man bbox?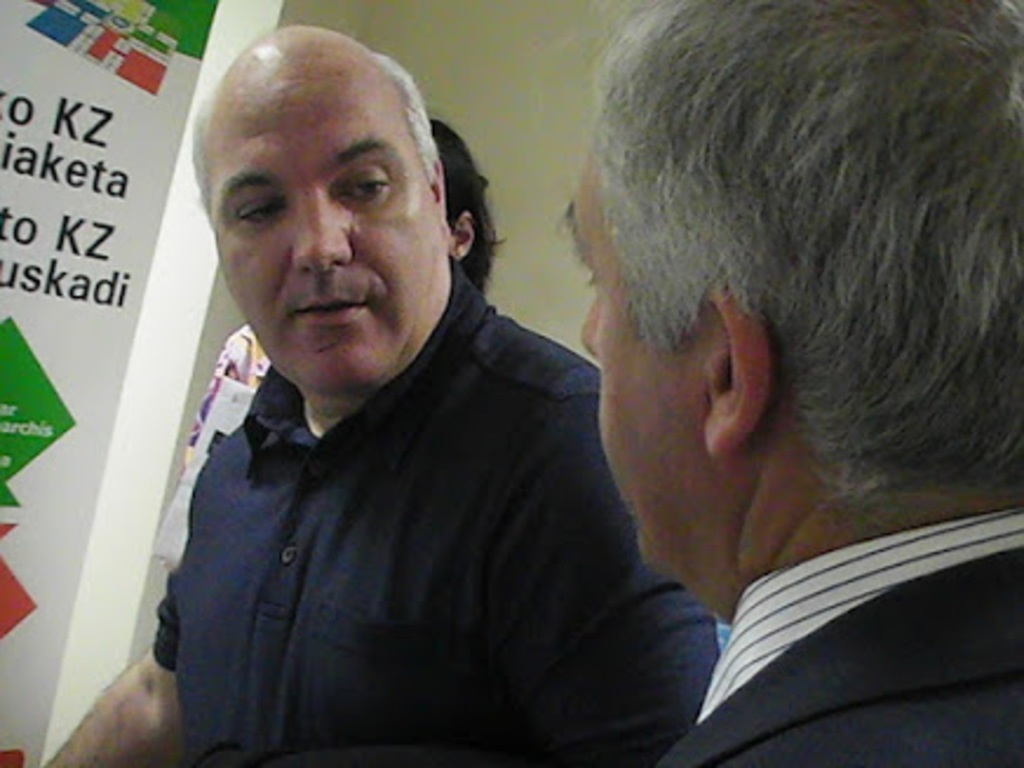
[left=103, top=42, right=728, bottom=752]
